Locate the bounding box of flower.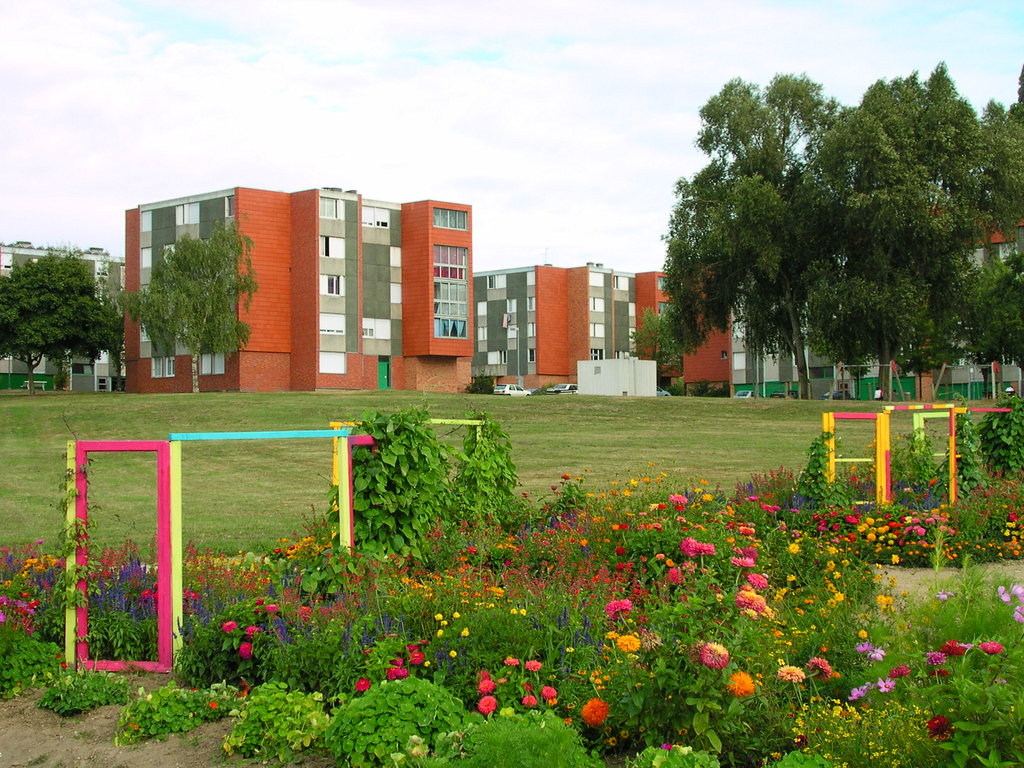
Bounding box: [423,657,431,668].
